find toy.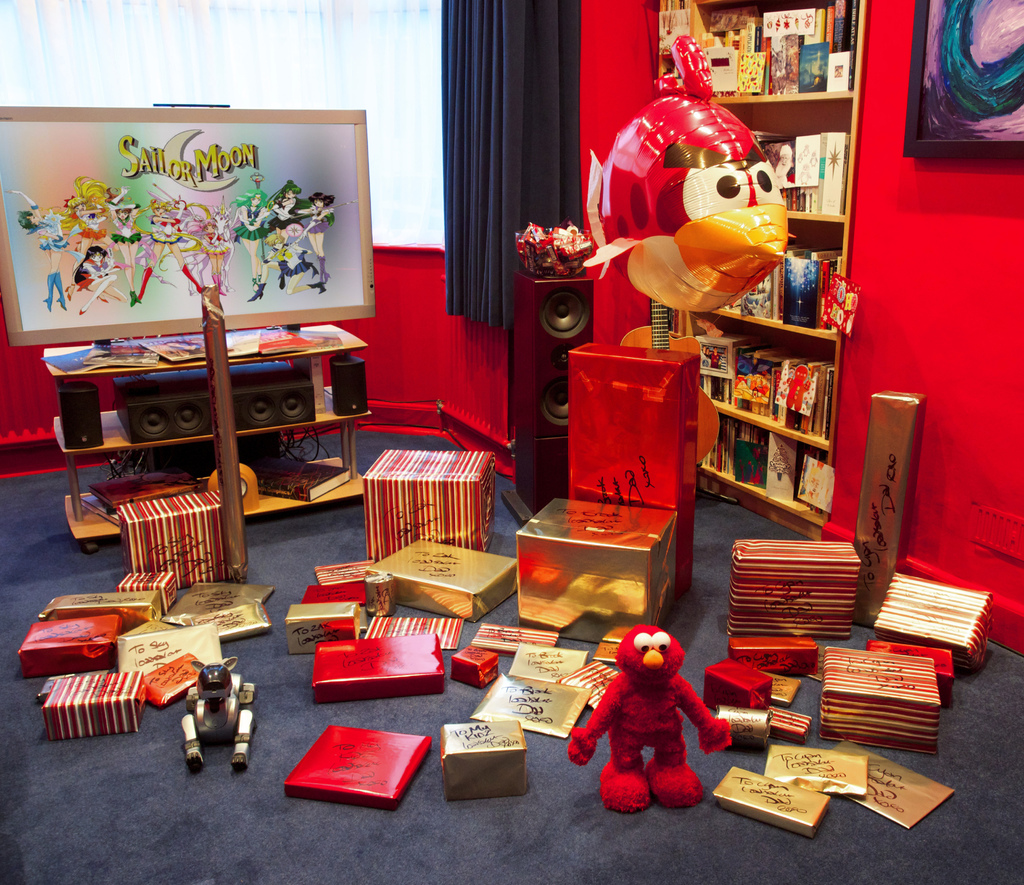
locate(581, 629, 726, 827).
